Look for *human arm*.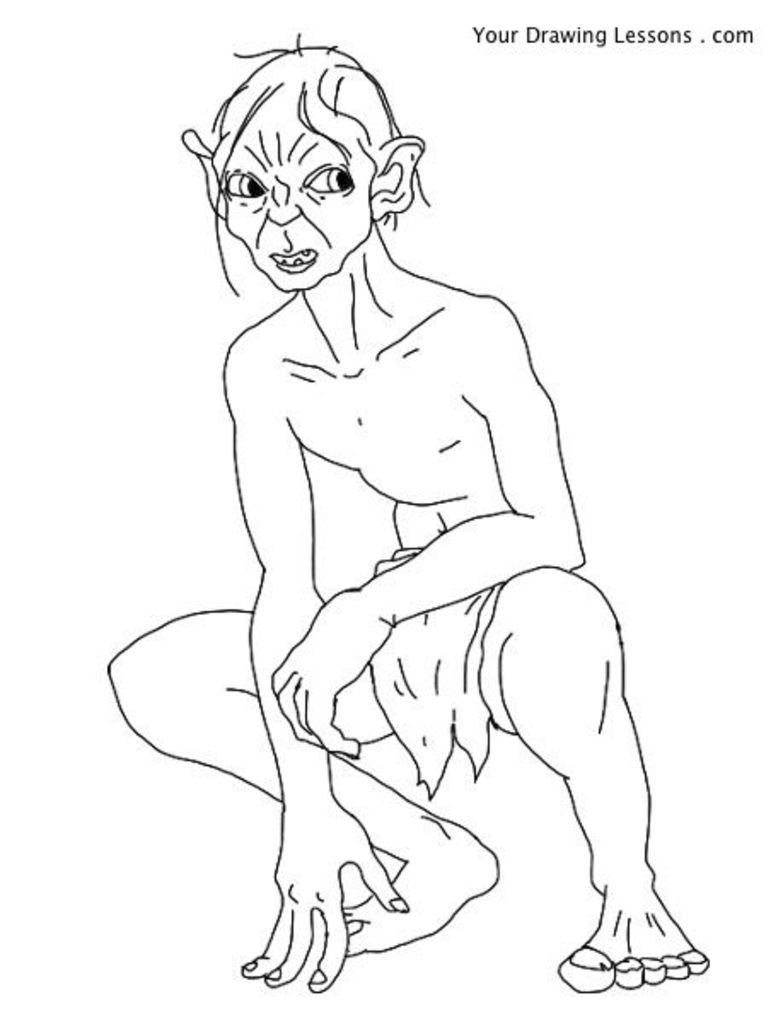
Found: [232, 331, 420, 1012].
